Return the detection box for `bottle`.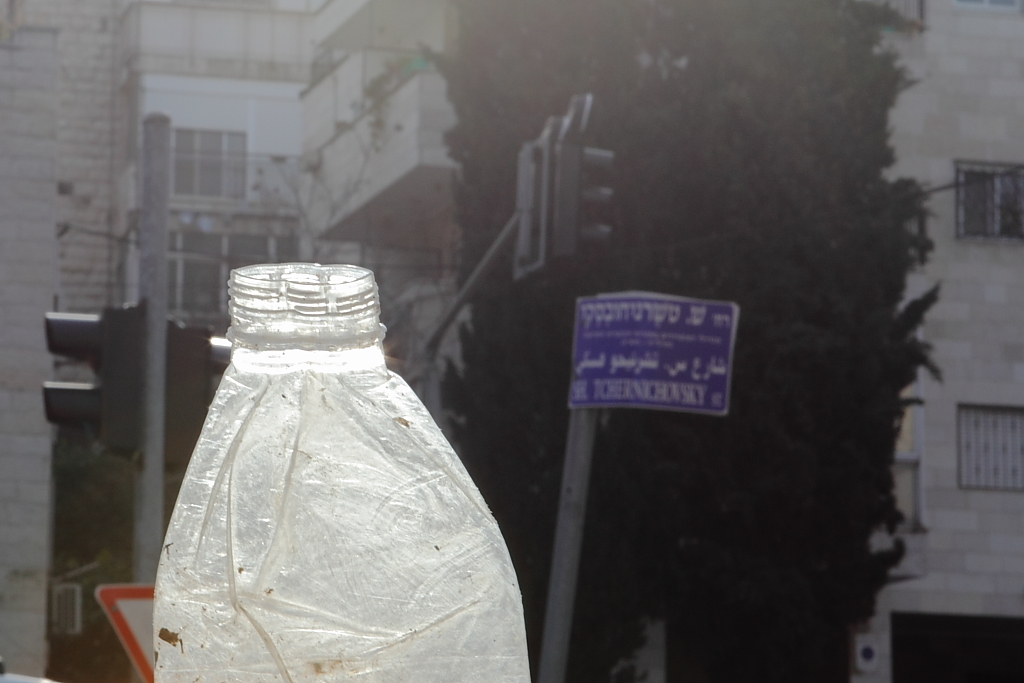
[x1=152, y1=259, x2=528, y2=682].
